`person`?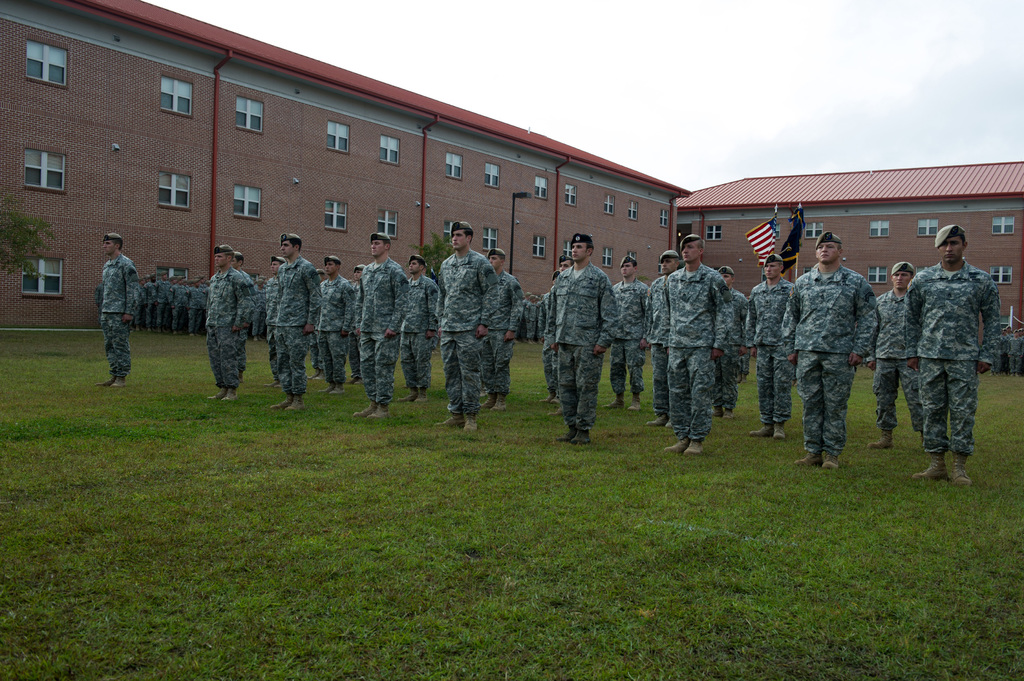
l=97, t=238, r=140, b=392
